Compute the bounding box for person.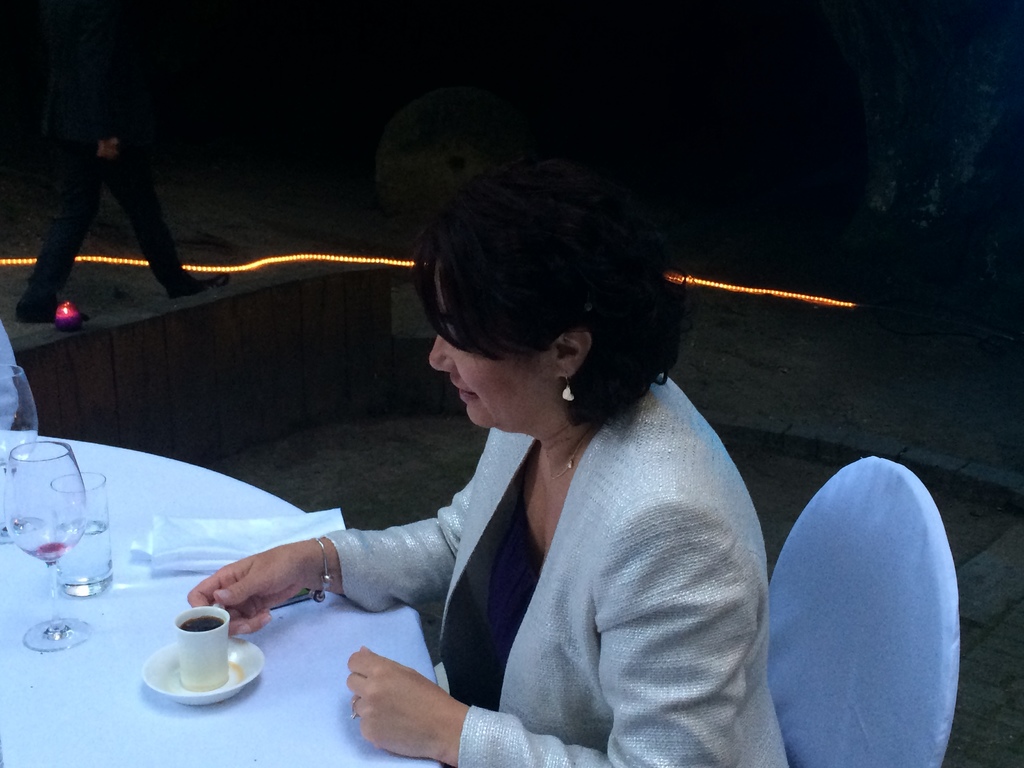
region(225, 154, 779, 767).
